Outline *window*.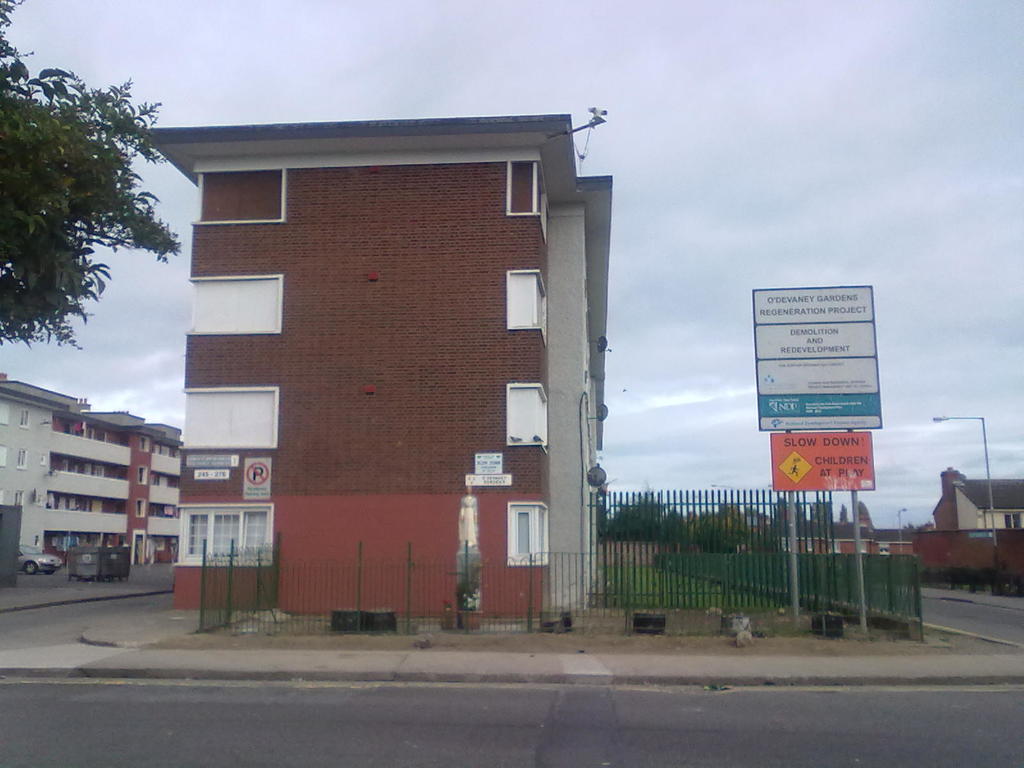
Outline: (x1=140, y1=468, x2=150, y2=490).
